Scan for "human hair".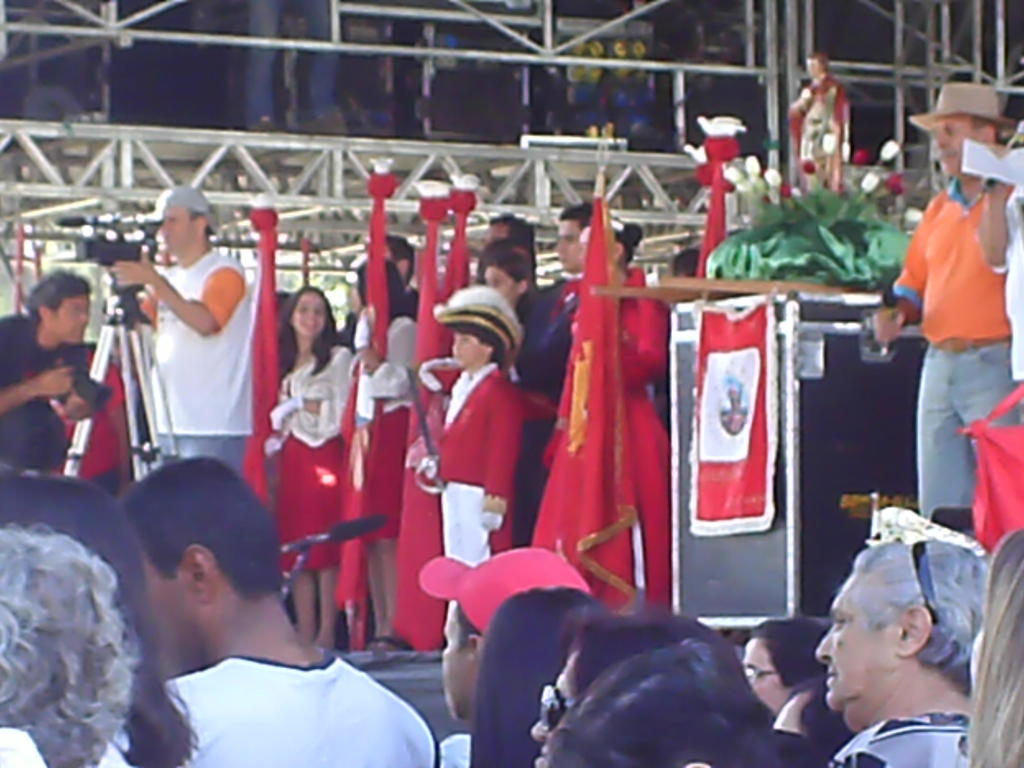
Scan result: (left=751, top=618, right=830, bottom=691).
